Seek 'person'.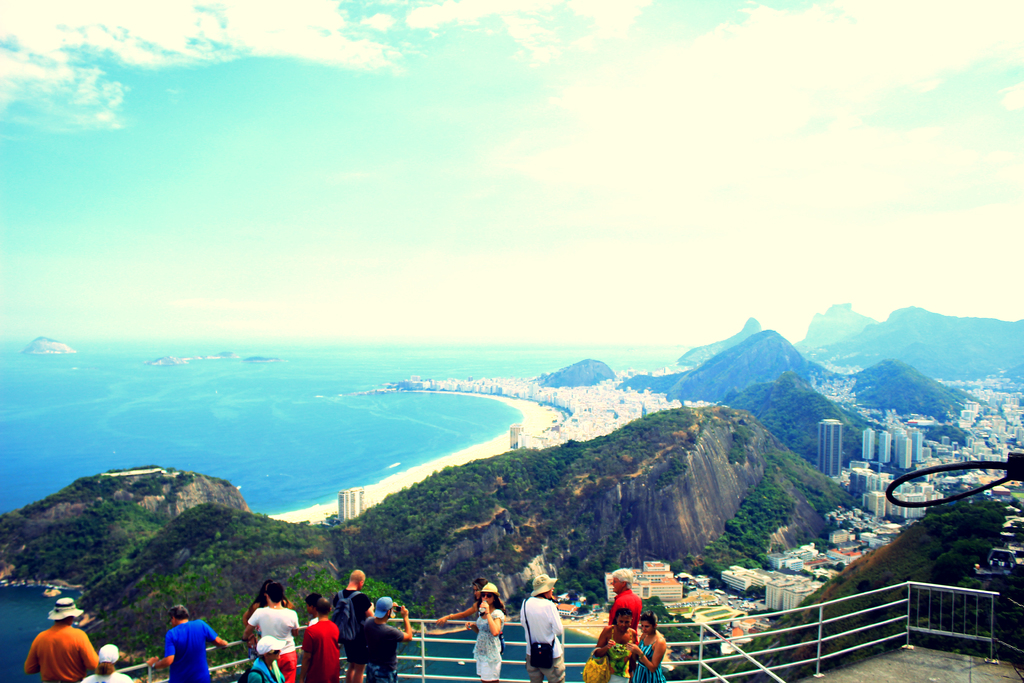
{"left": 592, "top": 612, "right": 641, "bottom": 680}.
